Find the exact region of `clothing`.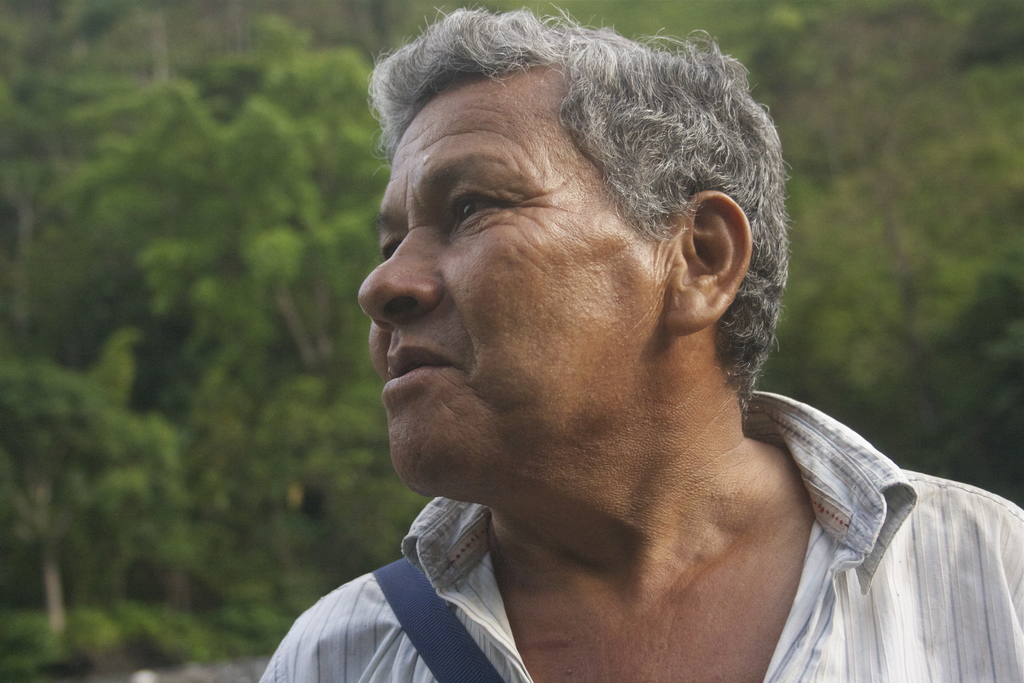
Exact region: x1=261 y1=391 x2=1023 y2=682.
